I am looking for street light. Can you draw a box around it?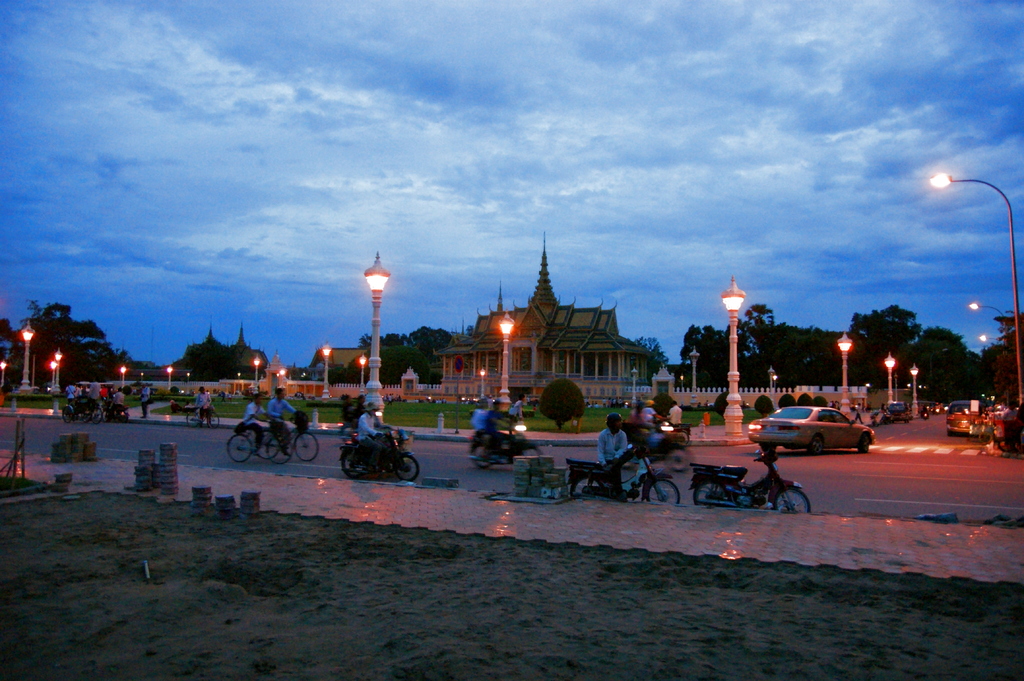
Sure, the bounding box is 237 370 240 396.
